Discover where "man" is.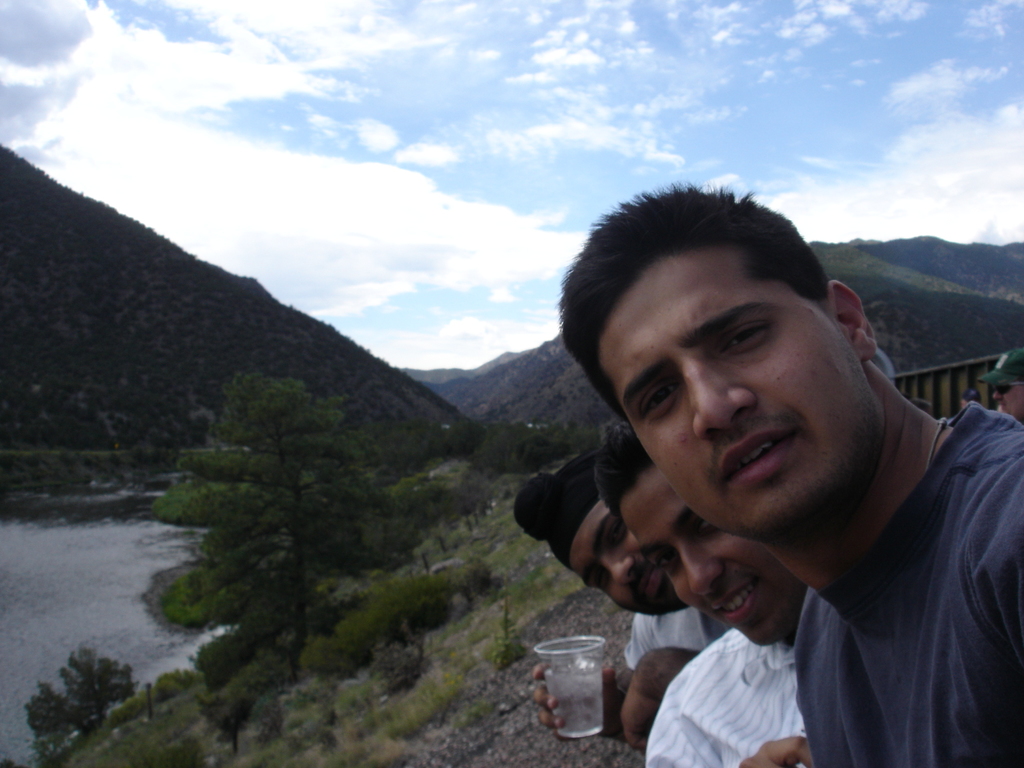
Discovered at <box>526,458,743,748</box>.
